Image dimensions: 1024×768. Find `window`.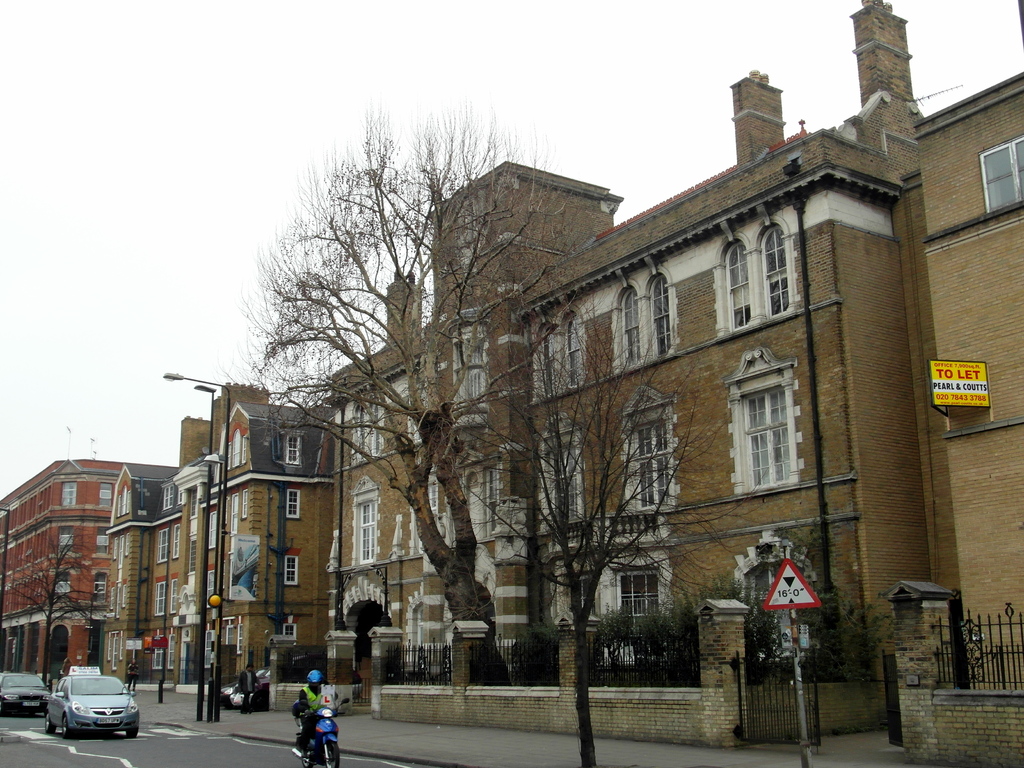
<box>560,310,580,385</box>.
